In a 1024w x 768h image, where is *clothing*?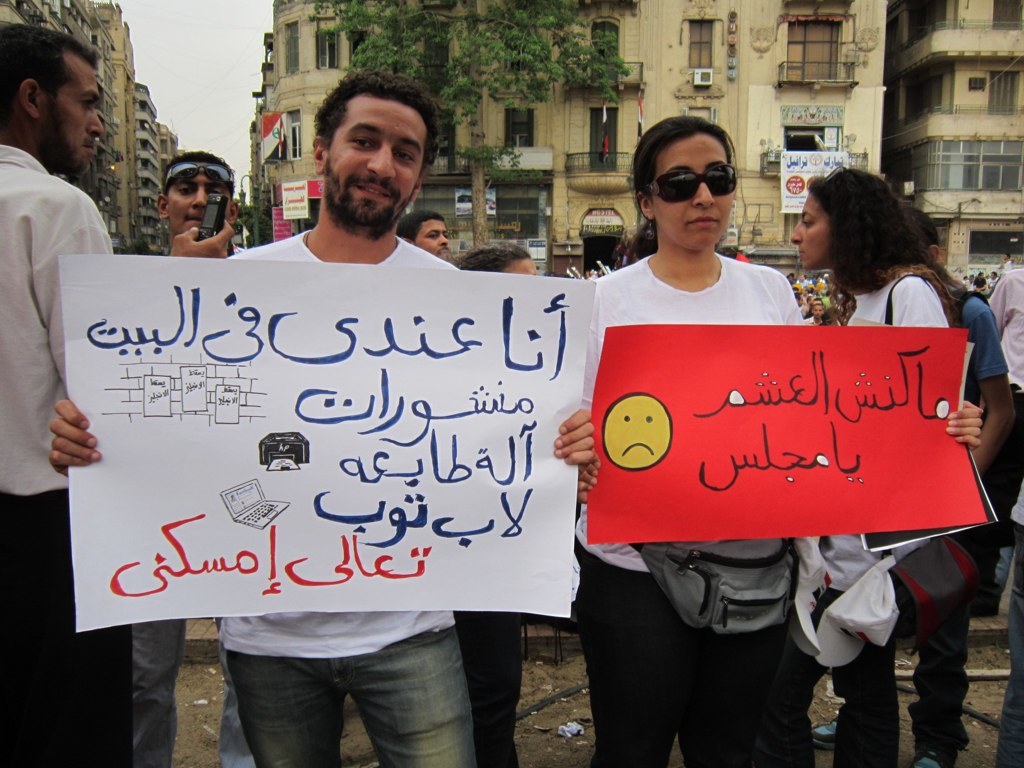
Rect(0, 149, 142, 765).
